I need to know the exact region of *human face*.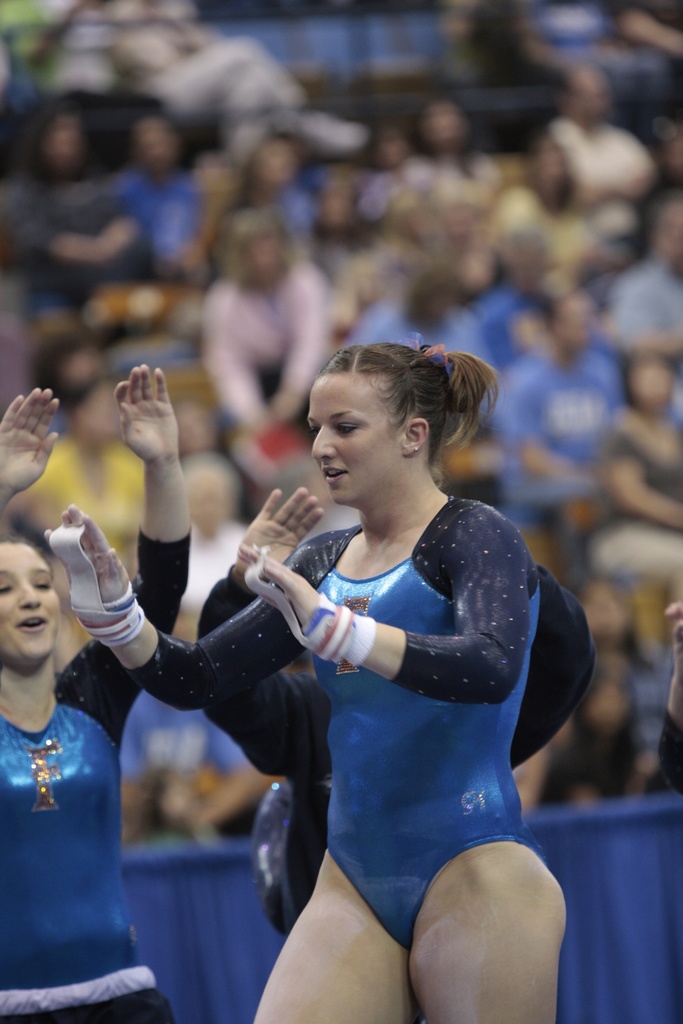
Region: [x1=0, y1=542, x2=58, y2=659].
